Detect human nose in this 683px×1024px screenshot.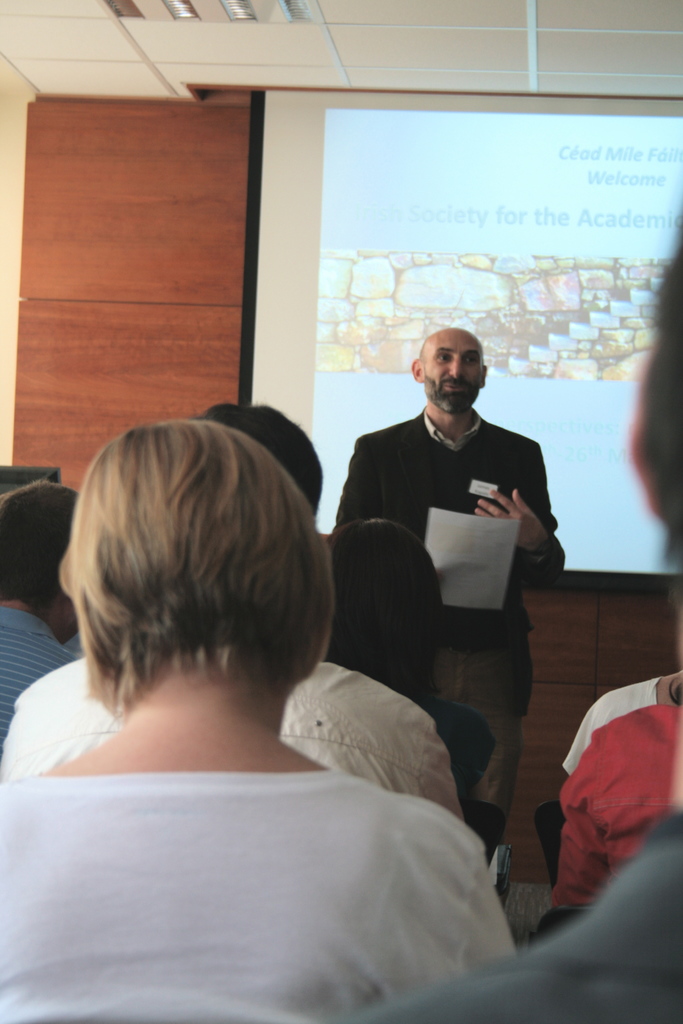
Detection: 448 355 465 378.
